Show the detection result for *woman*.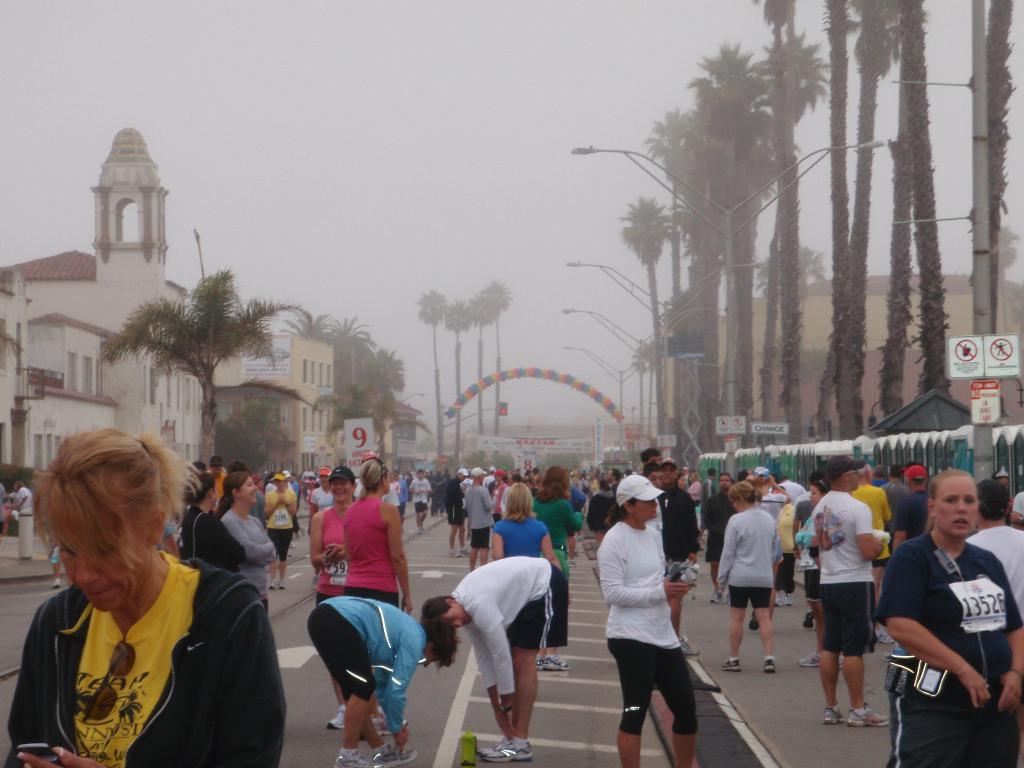
(left=531, top=460, right=587, bottom=671).
